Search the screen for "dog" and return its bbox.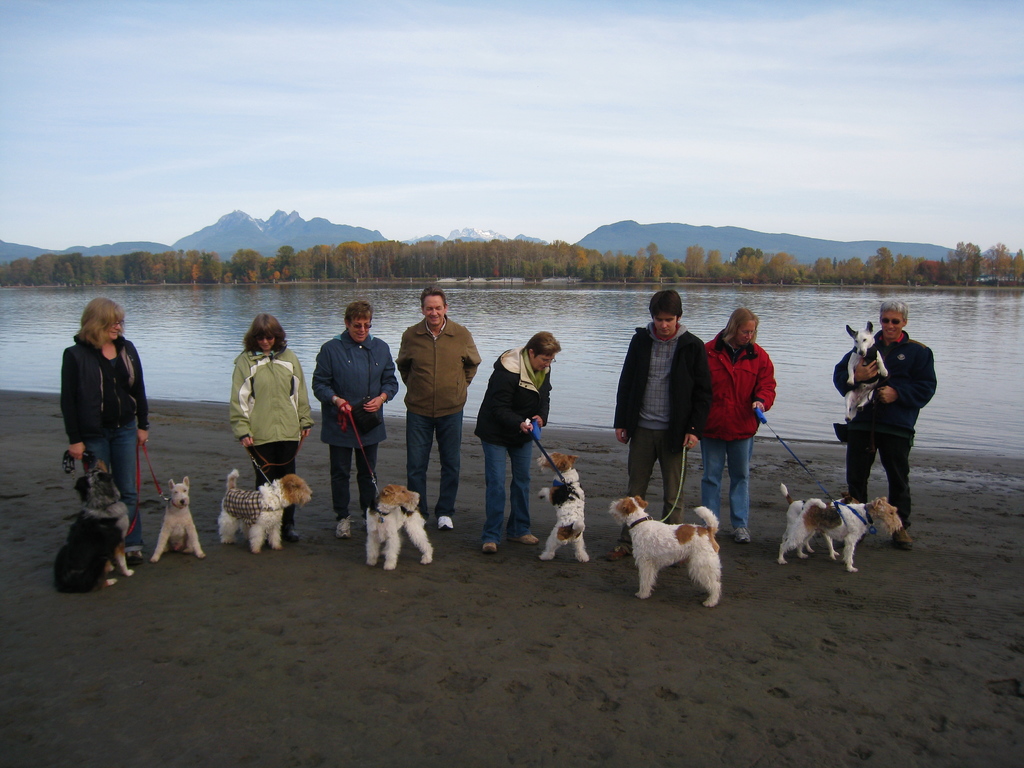
Found: {"x1": 150, "y1": 477, "x2": 211, "y2": 563}.
